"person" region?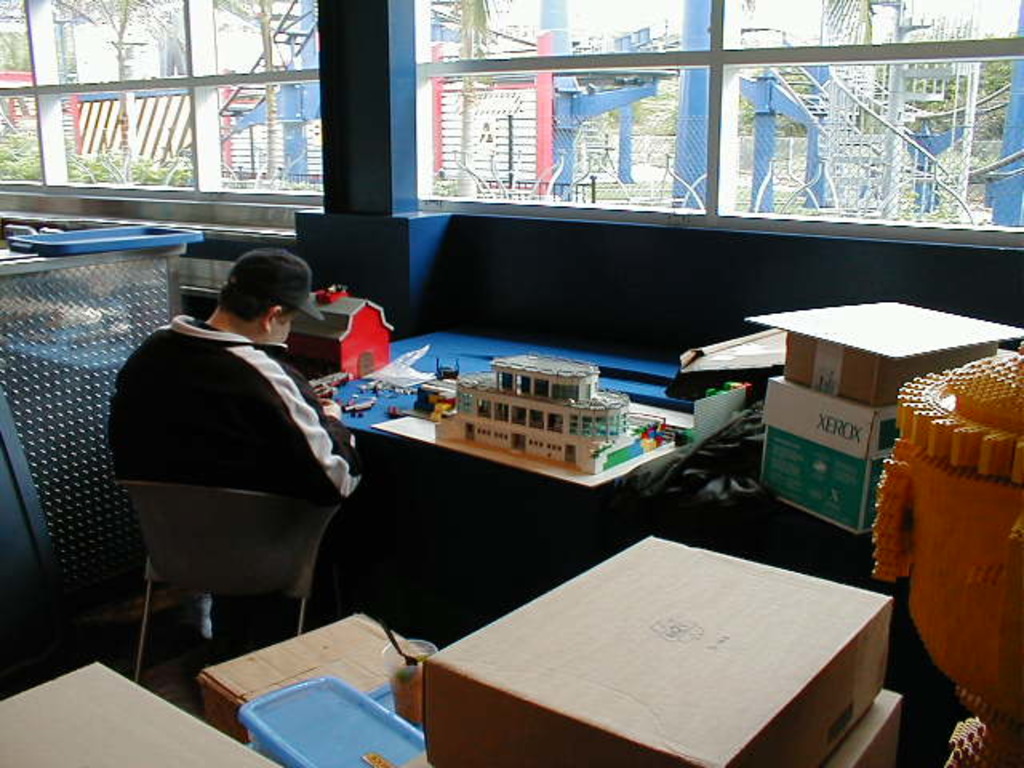
[117,251,366,504]
